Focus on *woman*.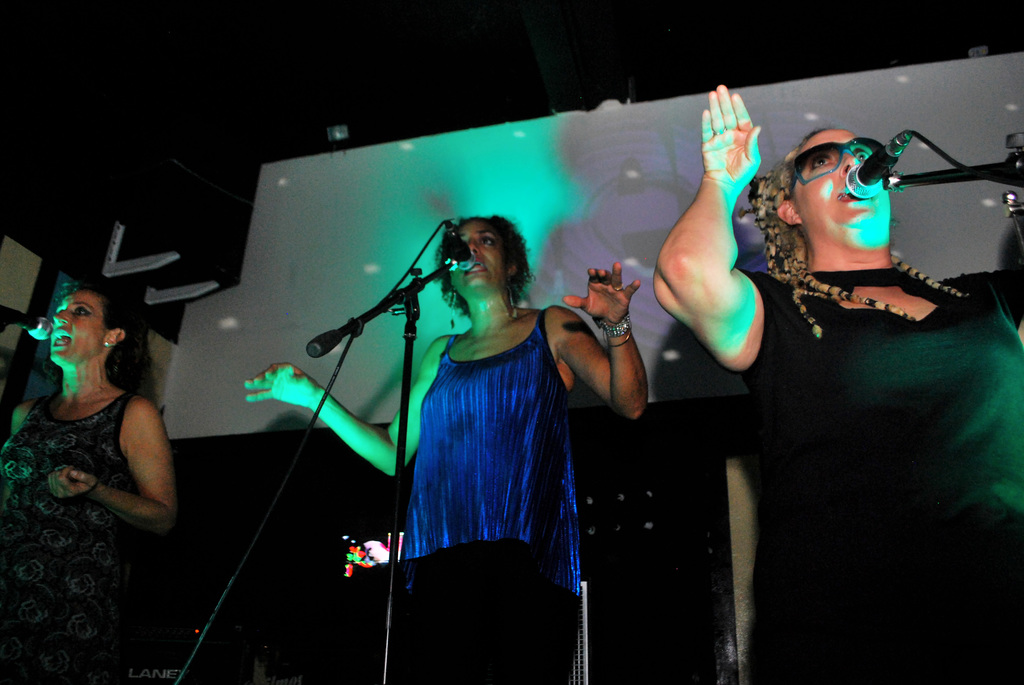
Focused at region(648, 83, 1023, 684).
